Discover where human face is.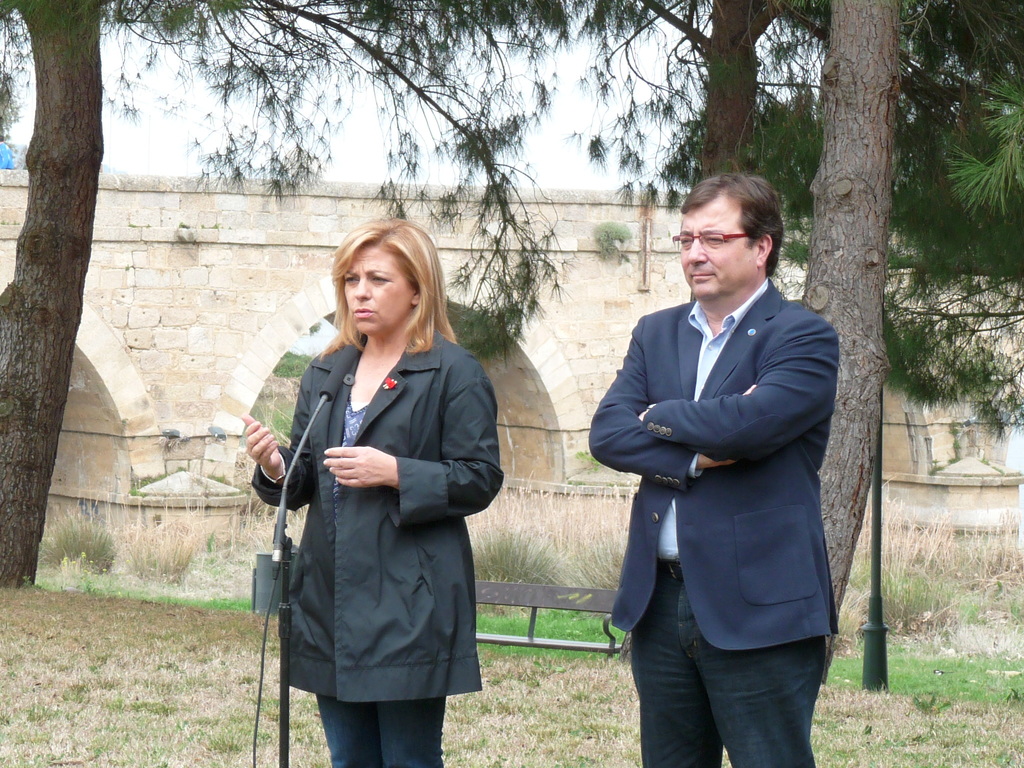
Discovered at Rect(680, 199, 760, 298).
